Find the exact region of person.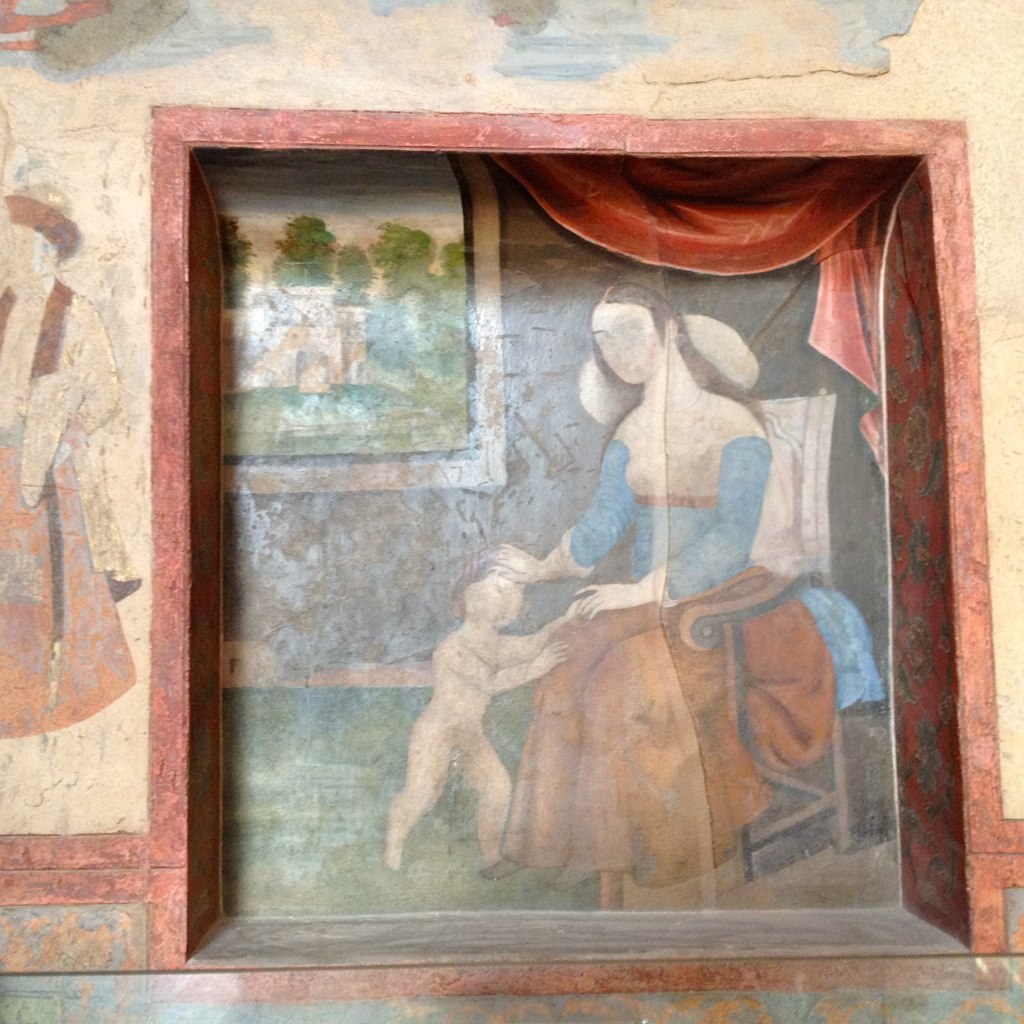
Exact region: bbox(476, 276, 841, 886).
